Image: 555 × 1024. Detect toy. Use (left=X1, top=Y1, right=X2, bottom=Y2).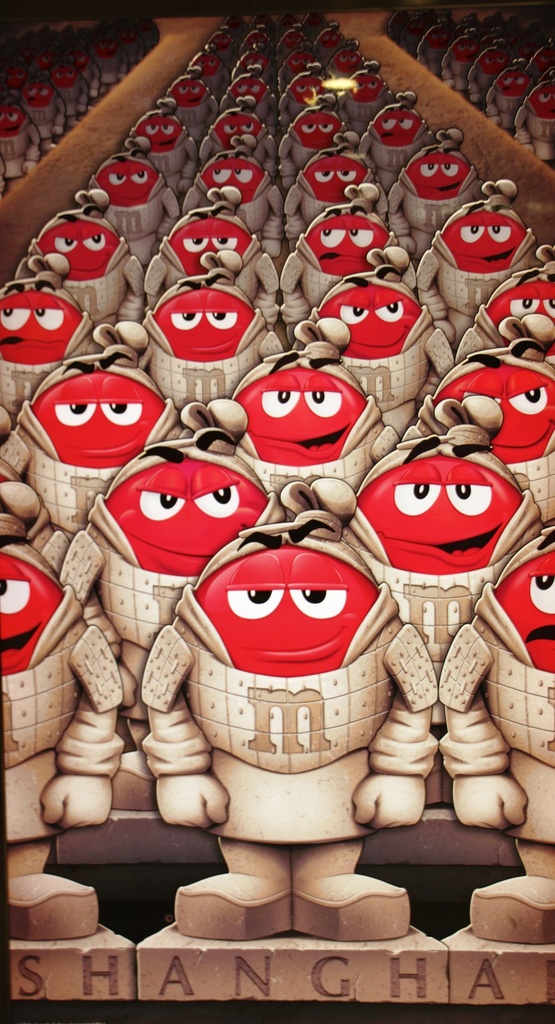
(left=231, top=316, right=403, bottom=500).
